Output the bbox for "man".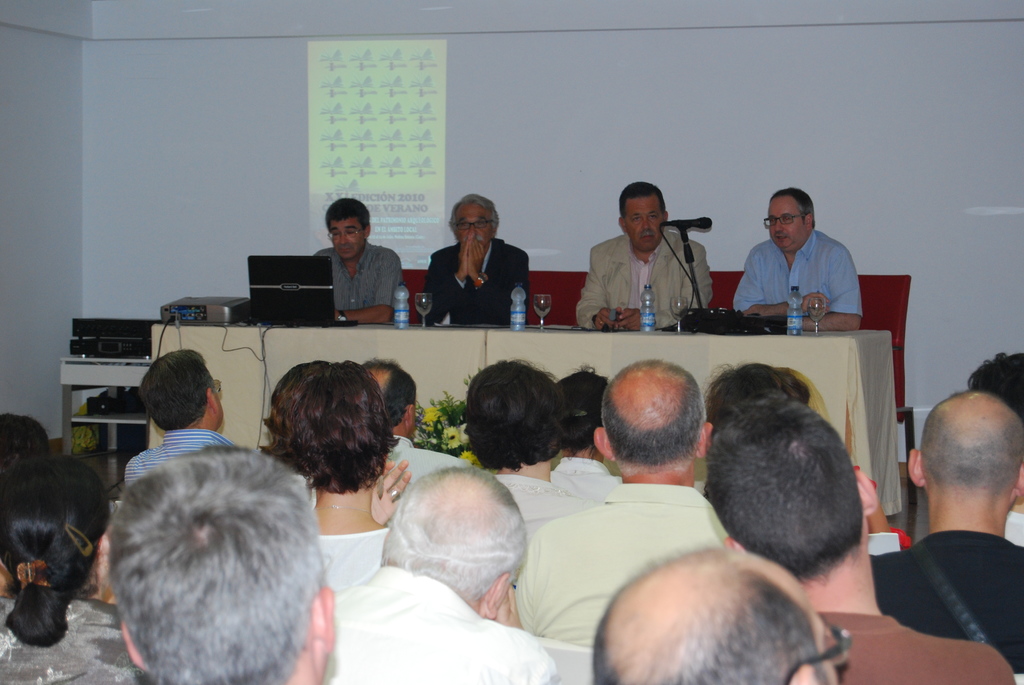
122,346,234,486.
